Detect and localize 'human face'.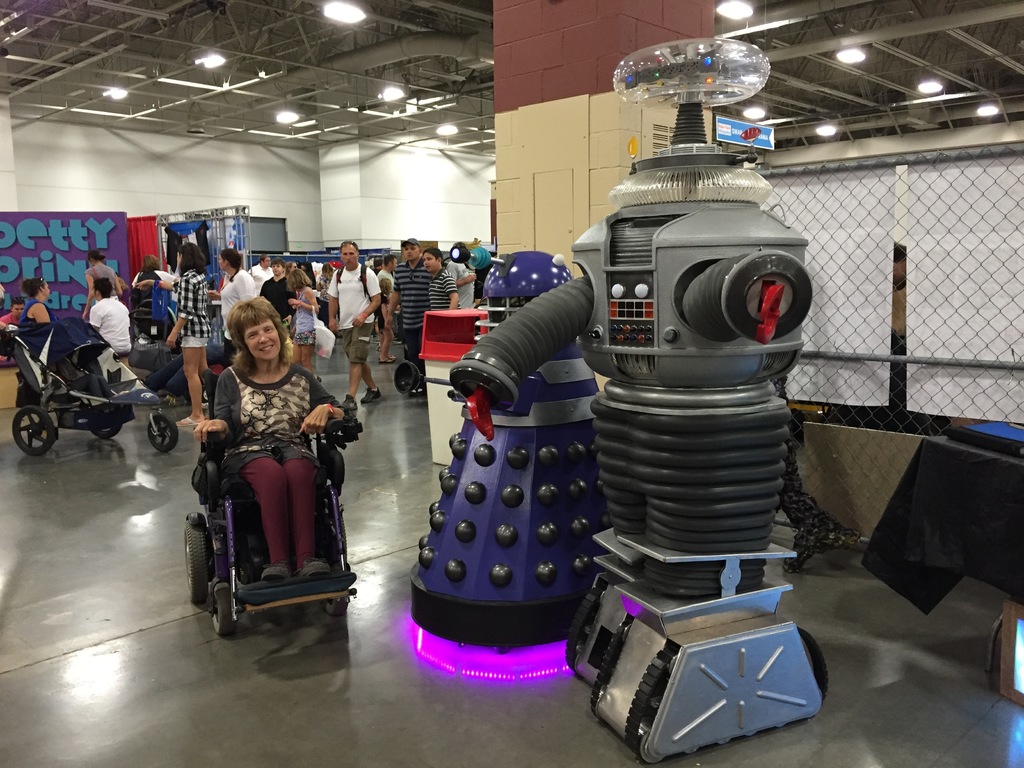
Localized at select_region(423, 253, 435, 273).
